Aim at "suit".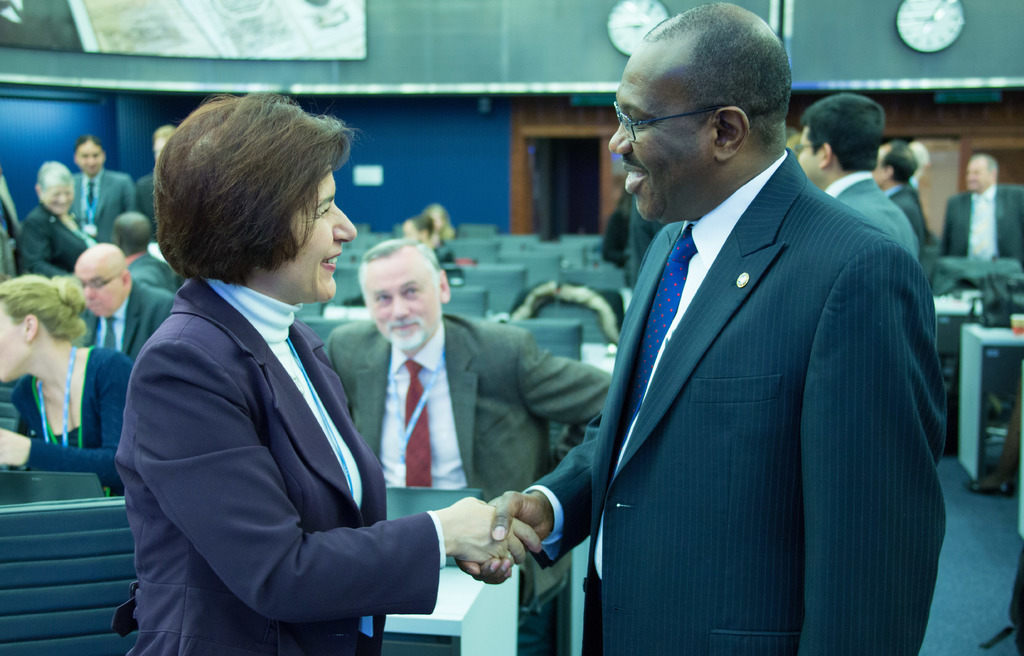
Aimed at 326/311/614/628.
